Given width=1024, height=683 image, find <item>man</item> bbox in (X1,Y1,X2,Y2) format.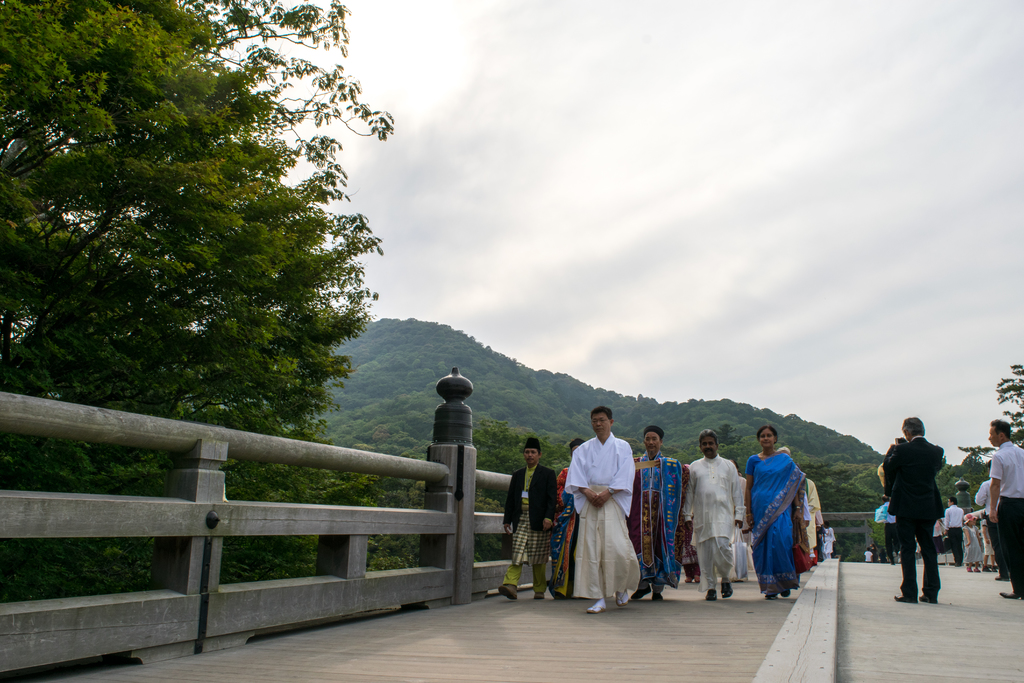
(985,421,1023,602).
